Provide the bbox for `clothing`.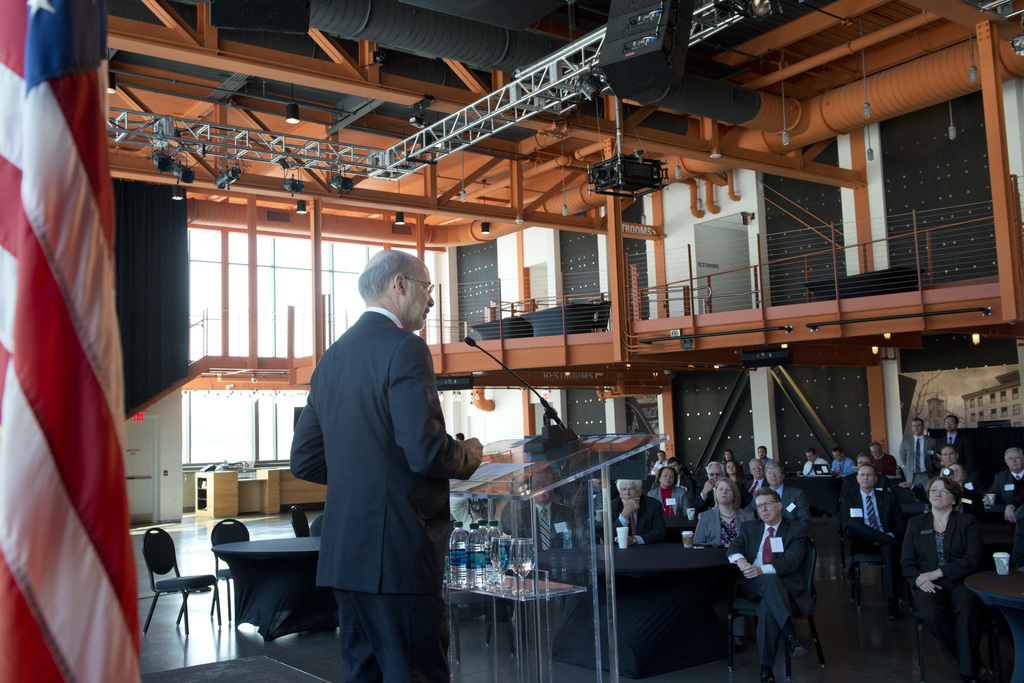
(x1=986, y1=462, x2=1023, y2=522).
